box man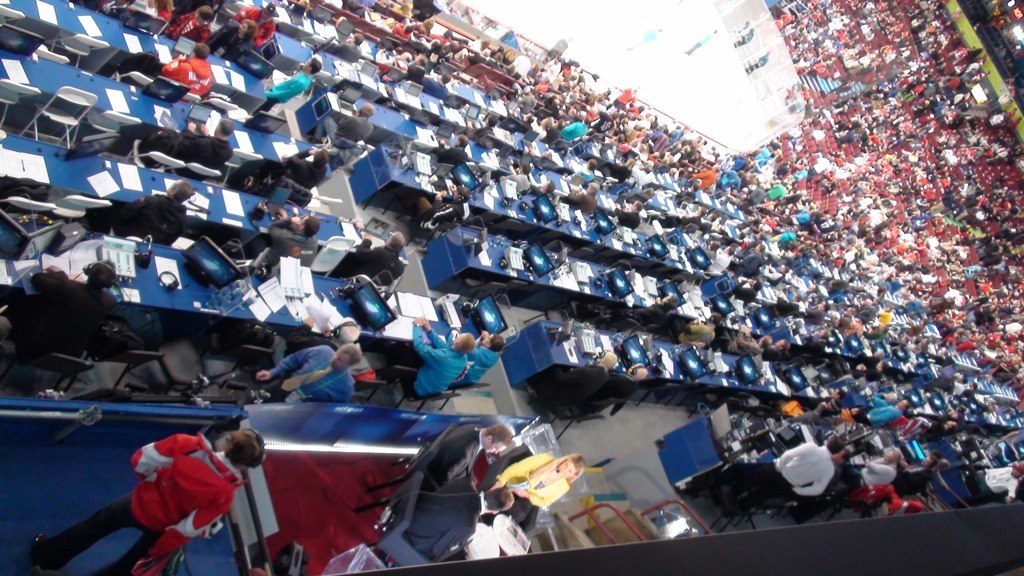
select_region(345, 224, 411, 276)
